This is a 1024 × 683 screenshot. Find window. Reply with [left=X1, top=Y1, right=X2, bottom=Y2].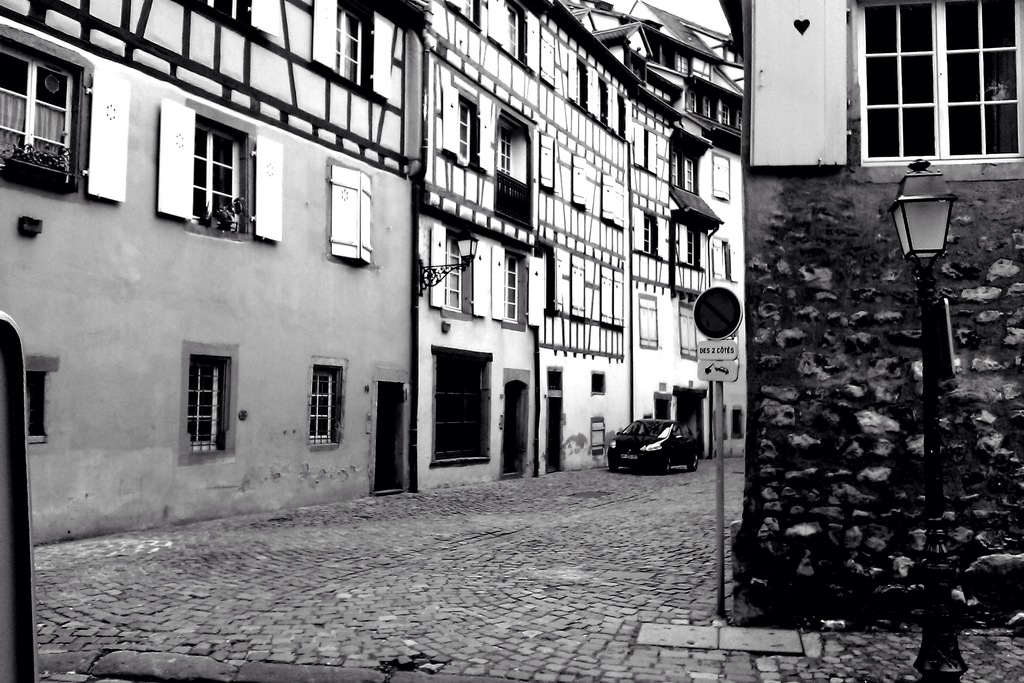
[left=488, top=241, right=545, bottom=336].
